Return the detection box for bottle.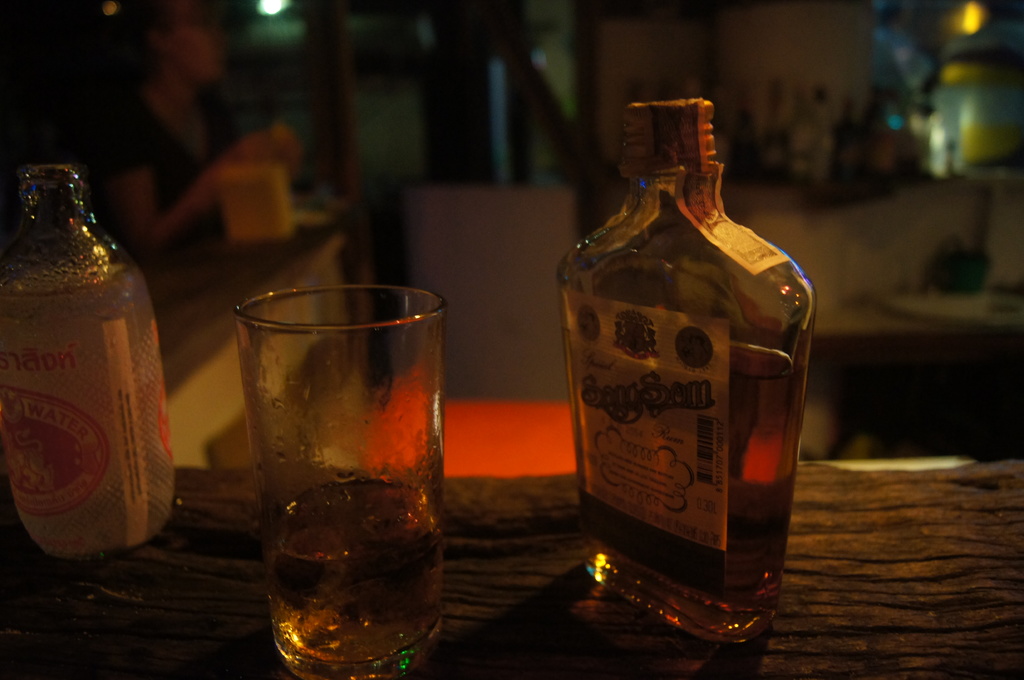
select_region(0, 161, 180, 564).
